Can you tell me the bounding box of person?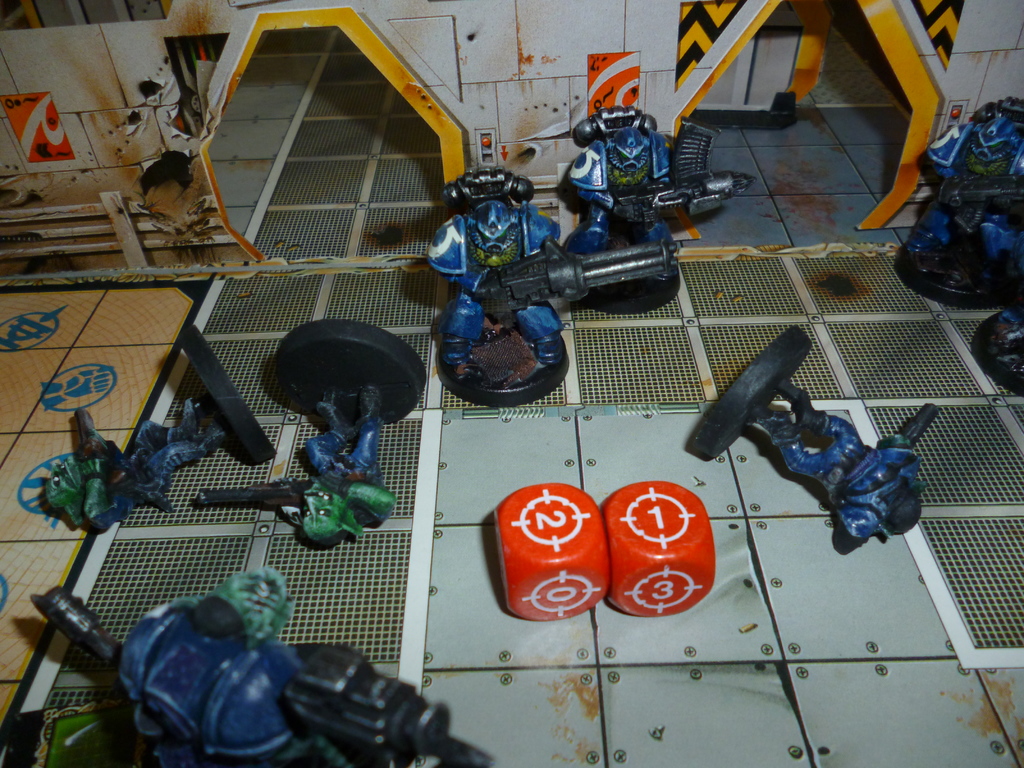
{"x1": 426, "y1": 166, "x2": 563, "y2": 379}.
